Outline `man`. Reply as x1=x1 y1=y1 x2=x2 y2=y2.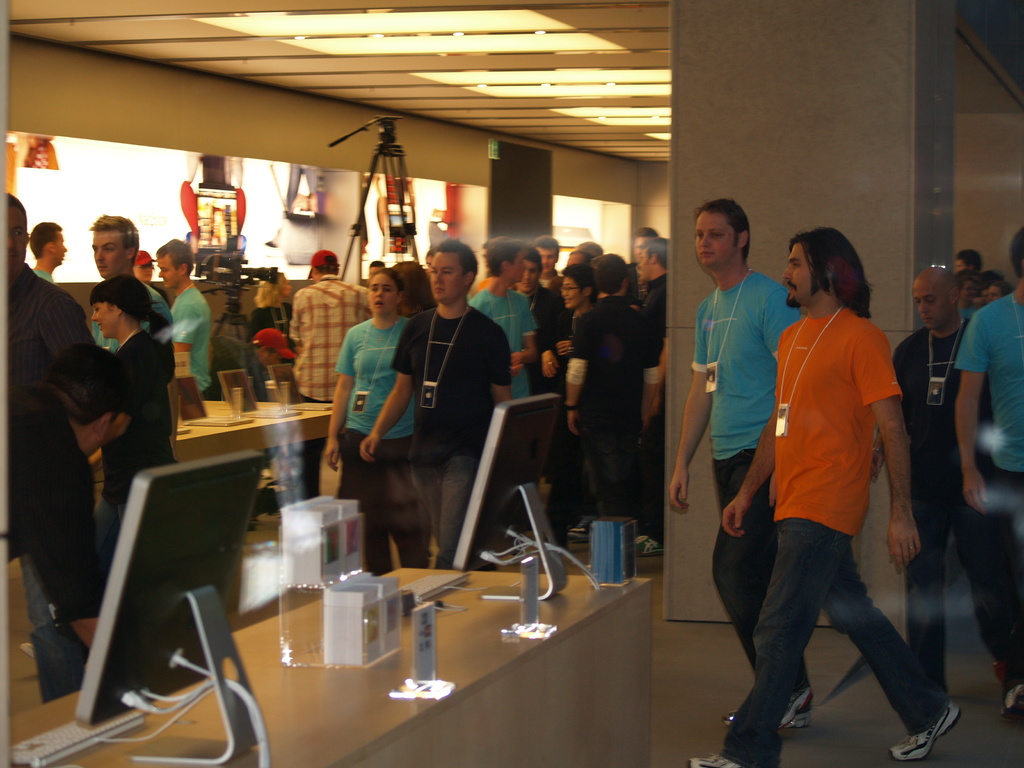
x1=634 y1=237 x2=670 y2=559.
